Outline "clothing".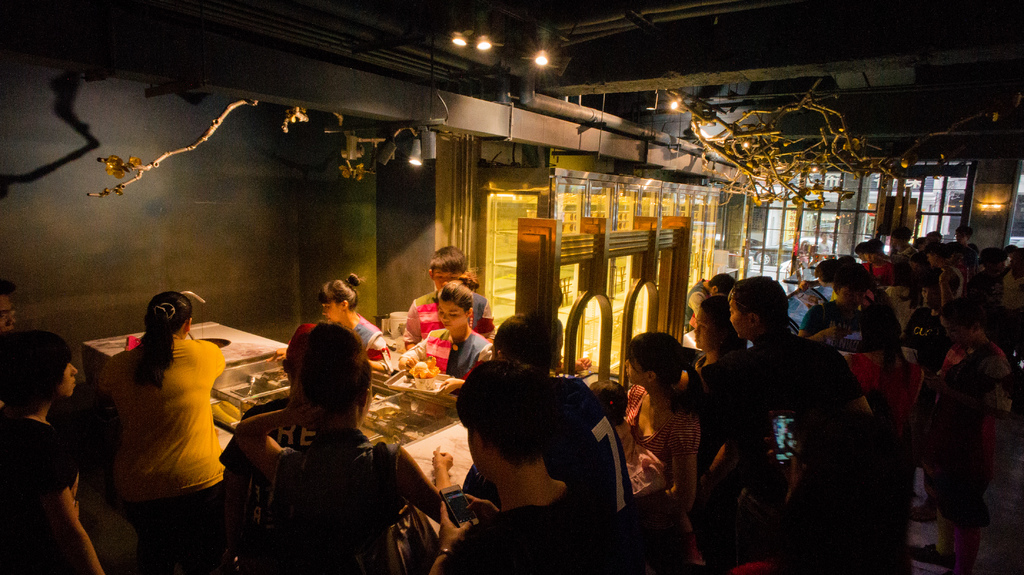
Outline: [x1=909, y1=306, x2=1005, y2=542].
